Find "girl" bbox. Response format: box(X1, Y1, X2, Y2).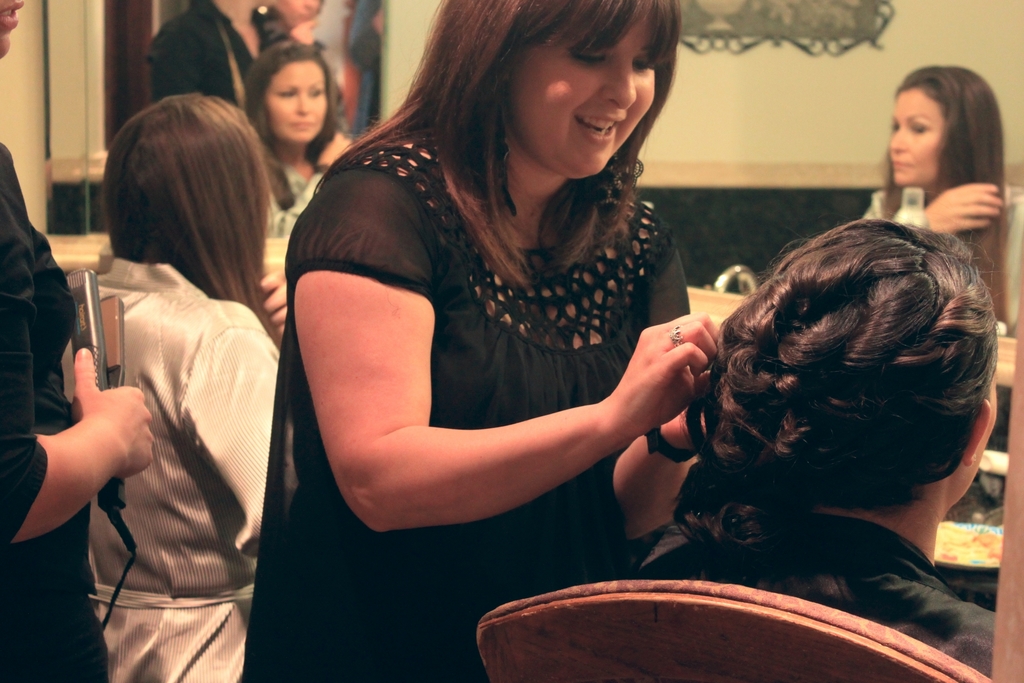
box(88, 94, 291, 682).
